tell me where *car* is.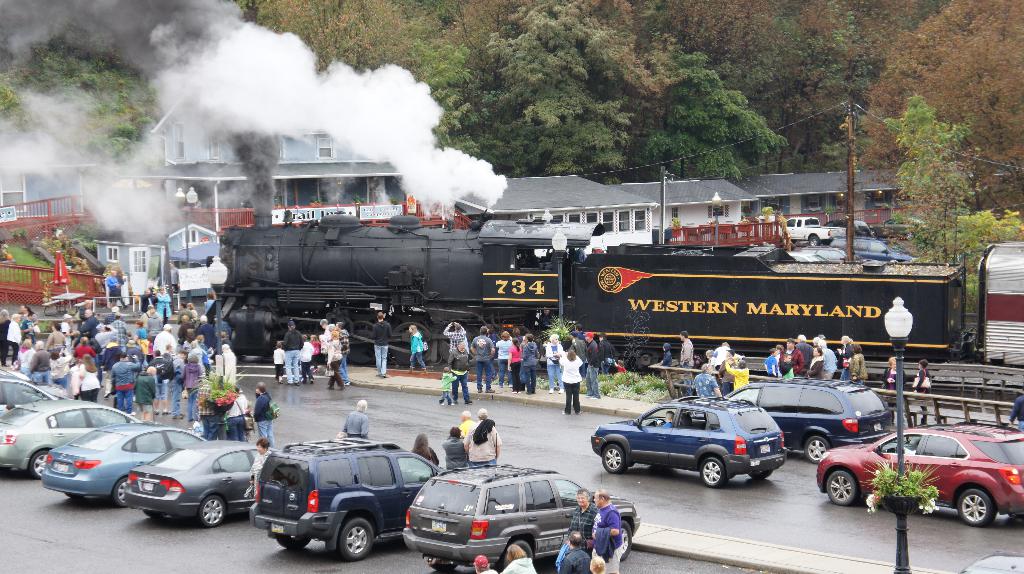
*car* is at bbox=(828, 236, 920, 264).
